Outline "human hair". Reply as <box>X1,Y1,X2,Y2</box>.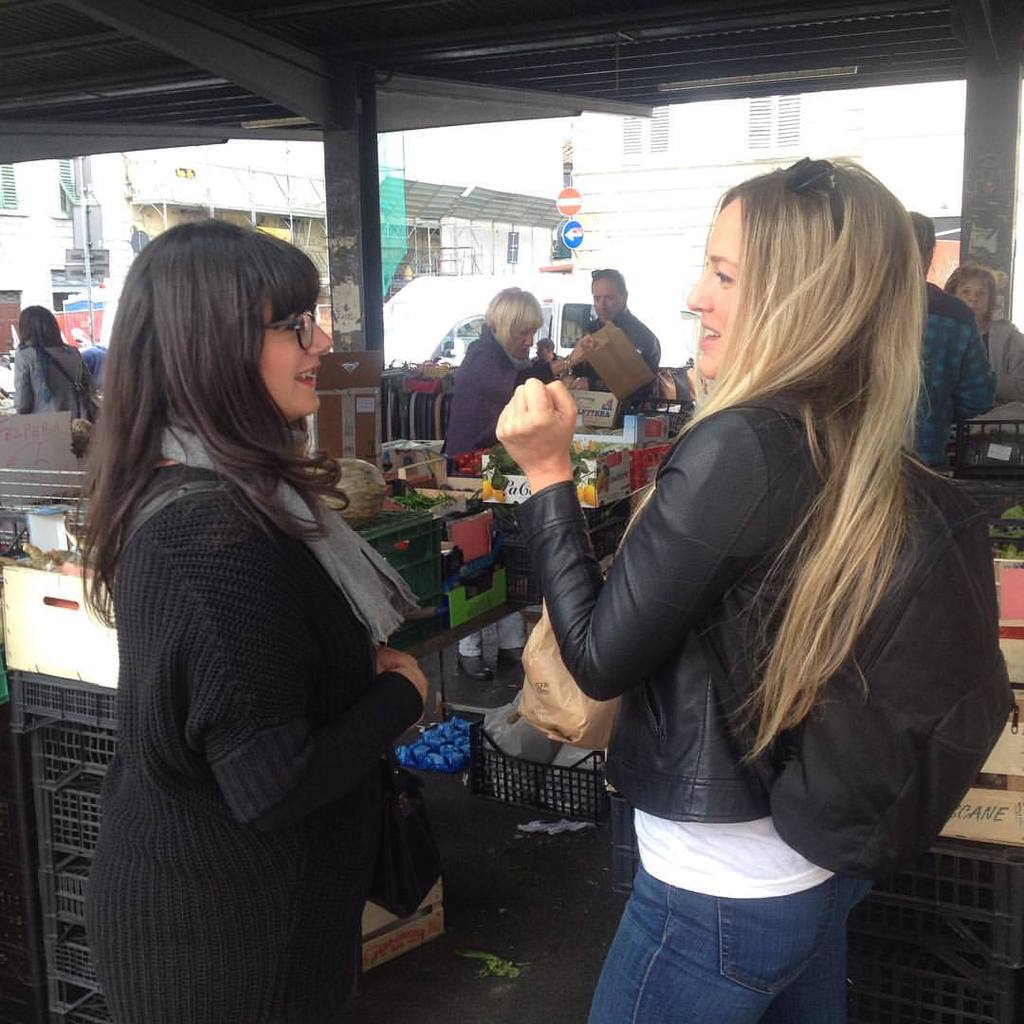
<box>903,205,933,255</box>.
